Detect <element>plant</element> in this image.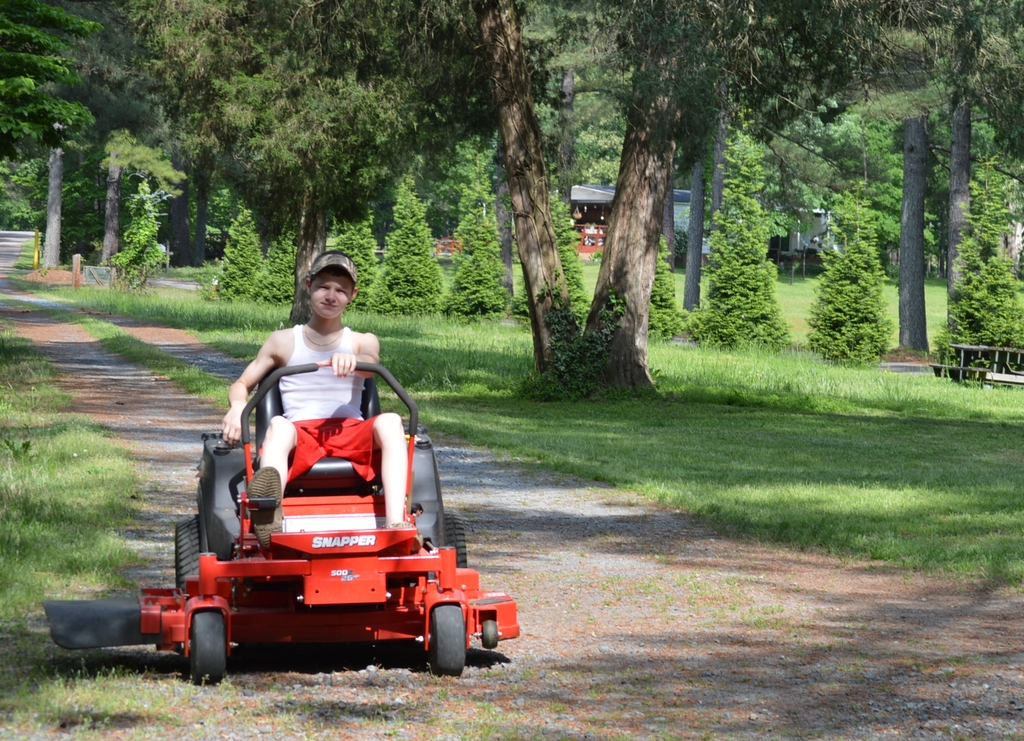
Detection: select_region(106, 189, 170, 294).
